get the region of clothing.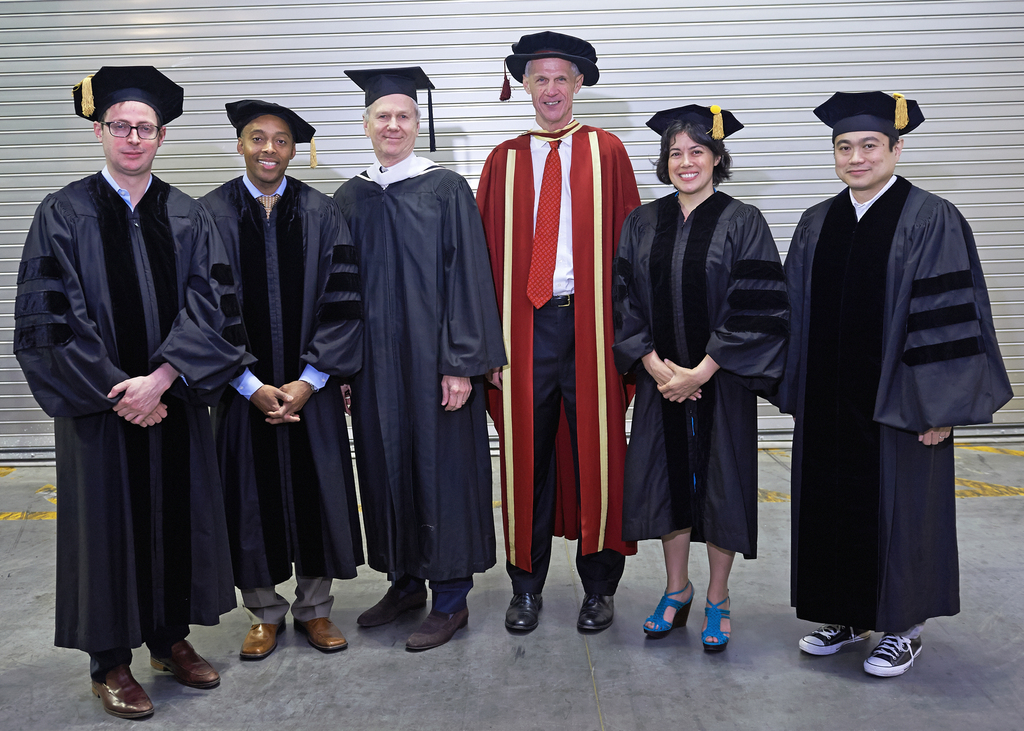
[769, 165, 1016, 638].
